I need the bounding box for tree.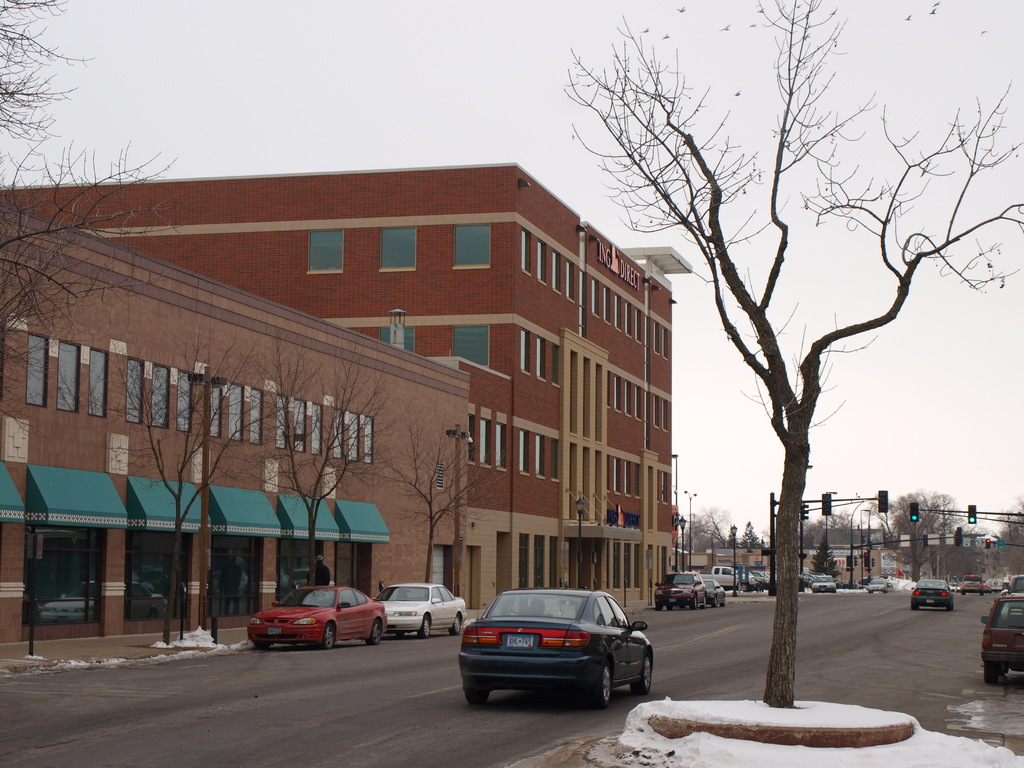
Here it is: locate(563, 0, 1023, 702).
